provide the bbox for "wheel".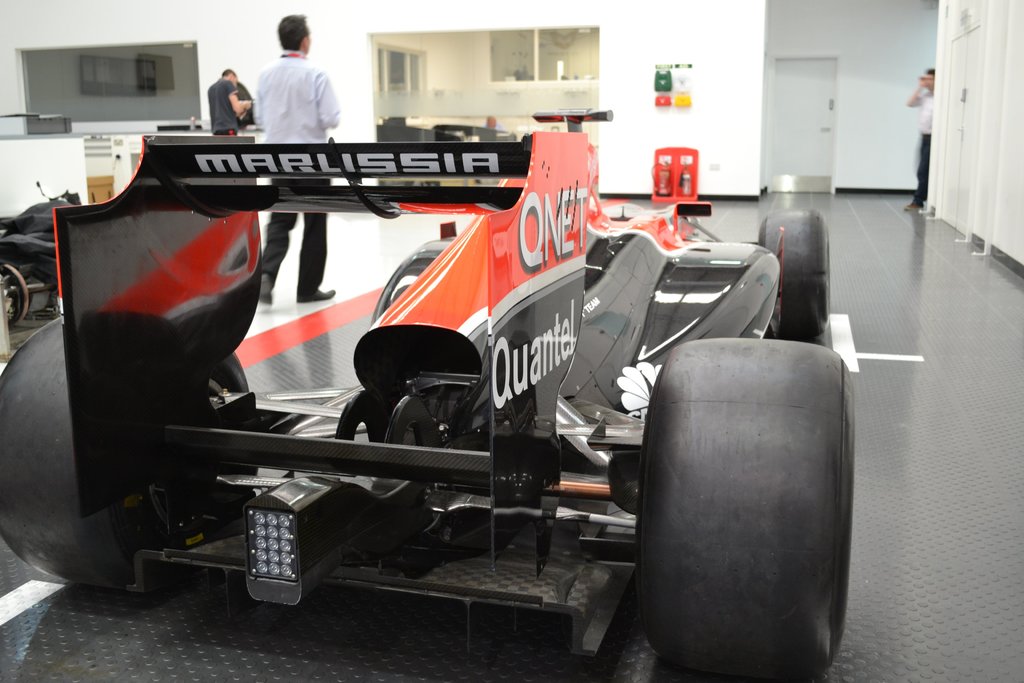
left=634, top=334, right=860, bottom=682.
